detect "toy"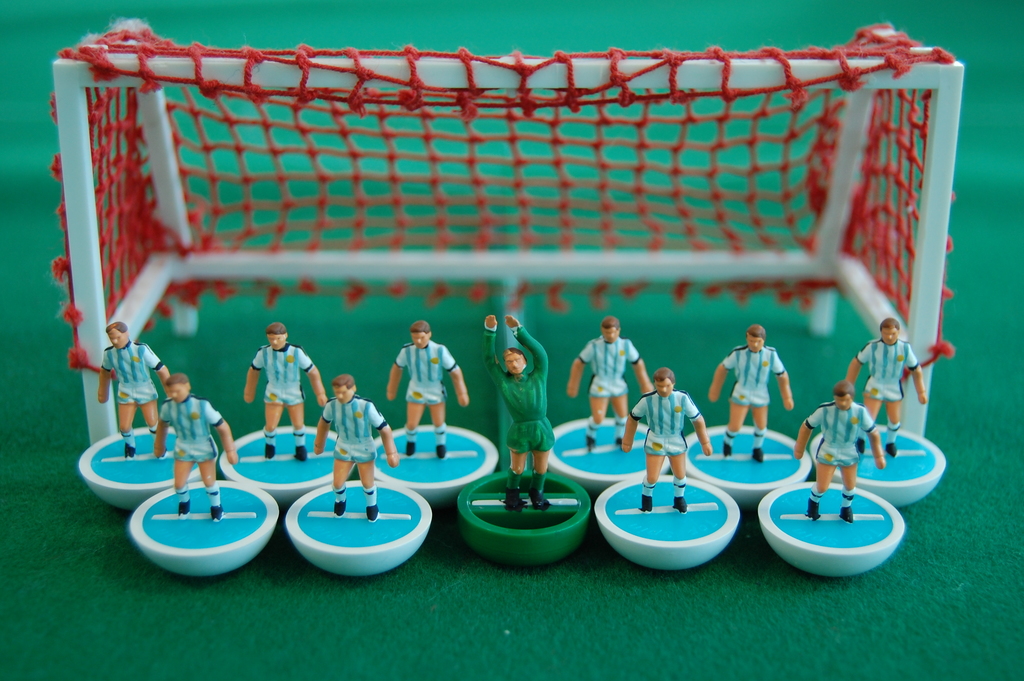
BBox(244, 326, 324, 459)
